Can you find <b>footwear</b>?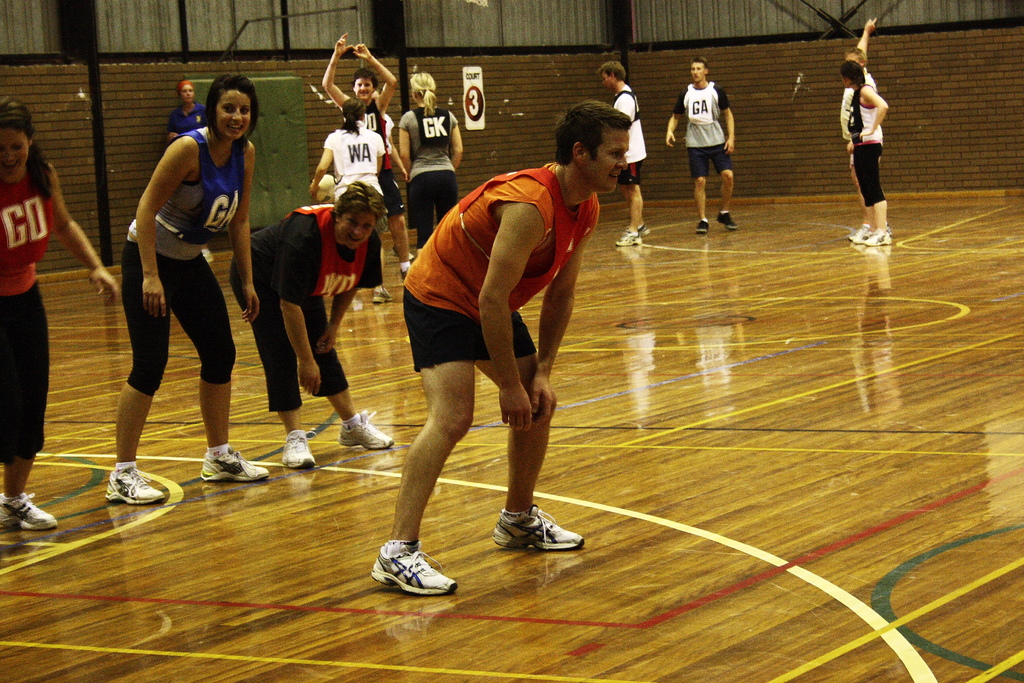
Yes, bounding box: detection(202, 440, 266, 478).
